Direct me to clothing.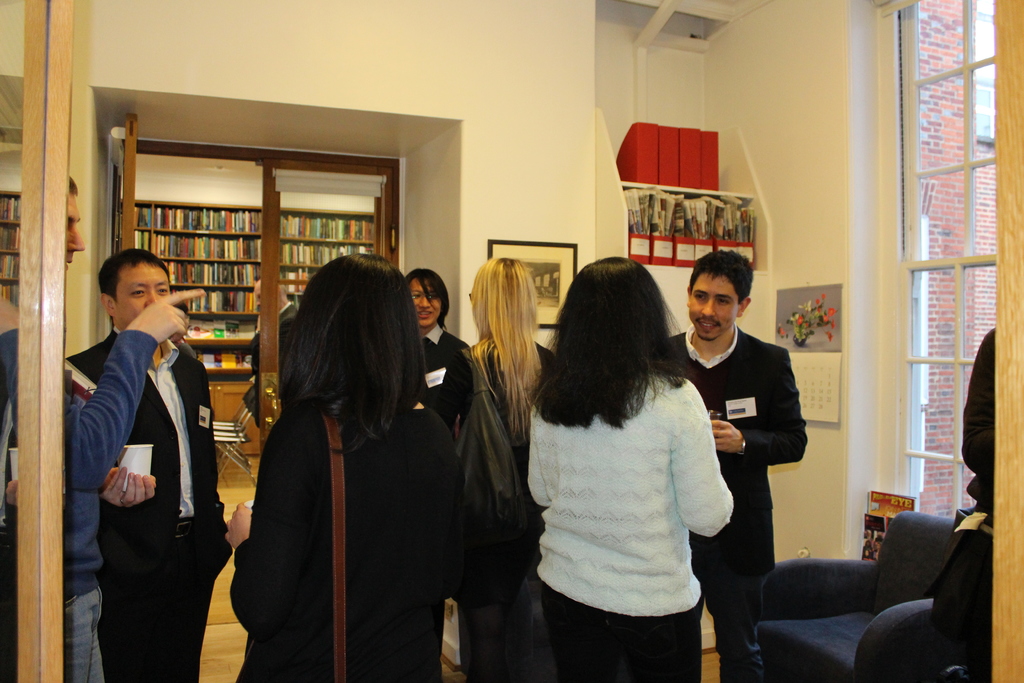
Direction: <region>413, 322, 468, 431</region>.
